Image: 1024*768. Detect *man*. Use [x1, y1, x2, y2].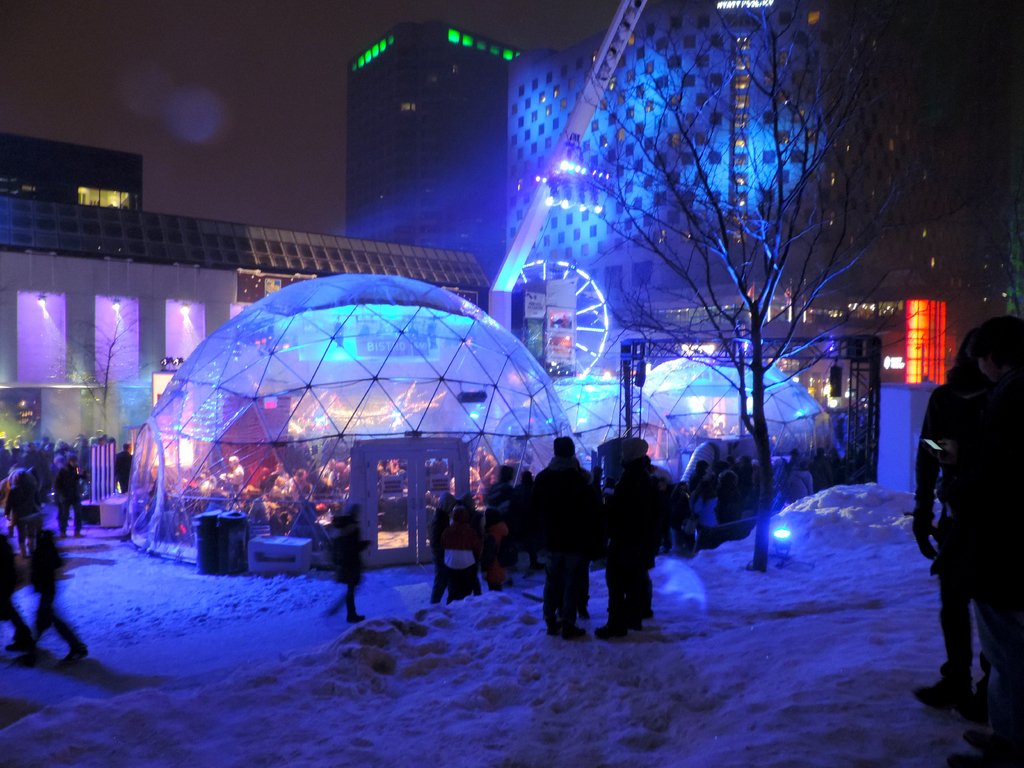
[49, 454, 86, 536].
